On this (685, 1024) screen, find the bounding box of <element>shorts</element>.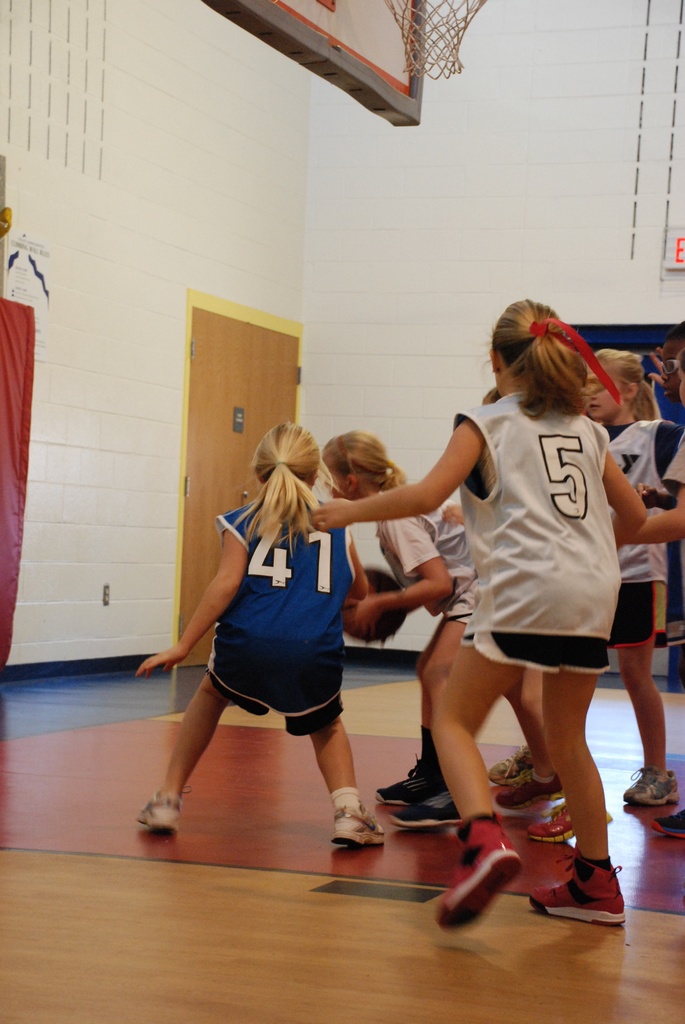
Bounding box: (462,632,613,672).
